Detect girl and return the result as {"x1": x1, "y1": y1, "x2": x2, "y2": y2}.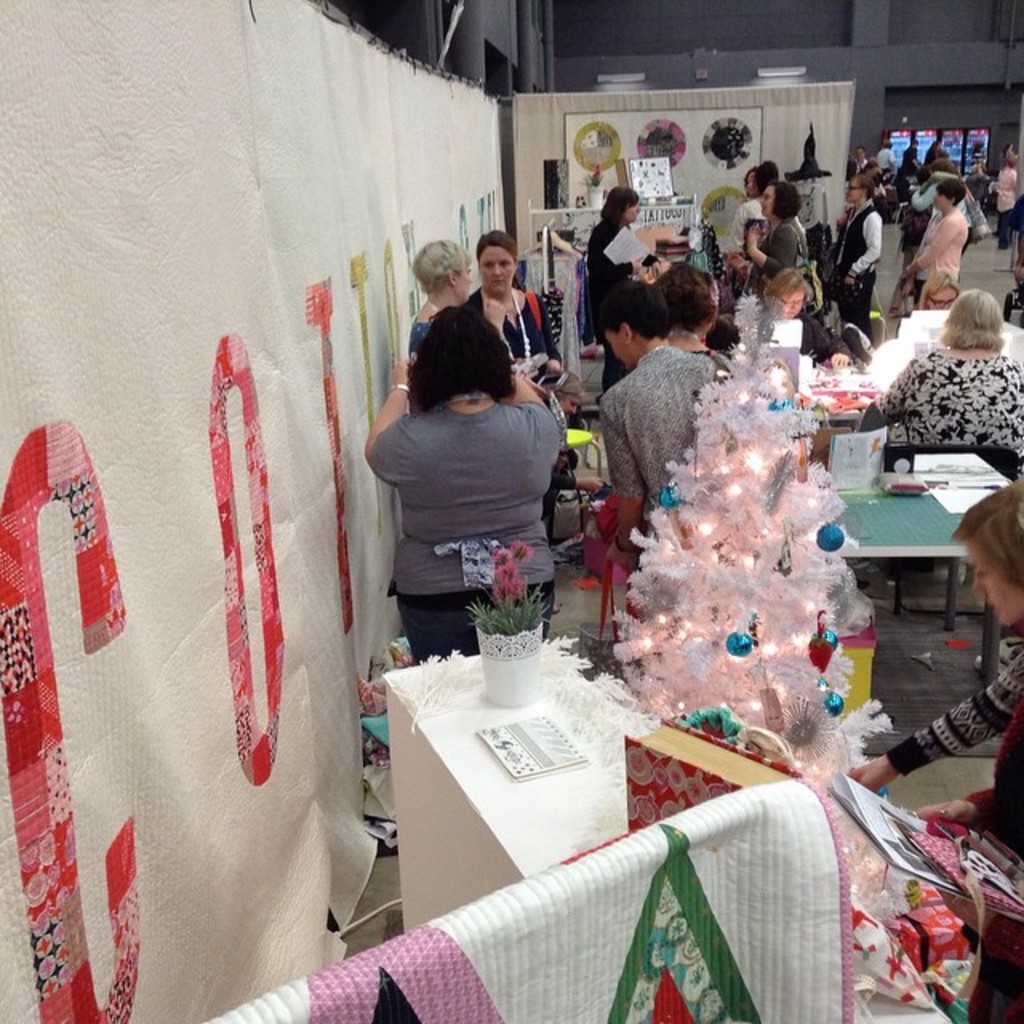
{"x1": 896, "y1": 173, "x2": 970, "y2": 312}.
